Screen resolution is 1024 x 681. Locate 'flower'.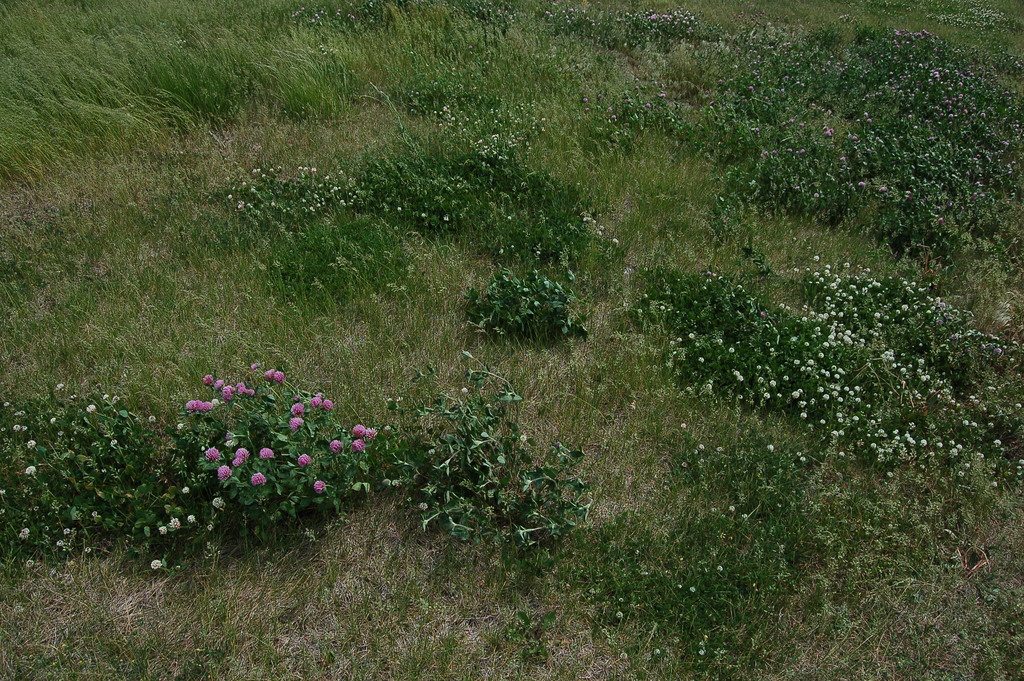
(737,373,744,381).
